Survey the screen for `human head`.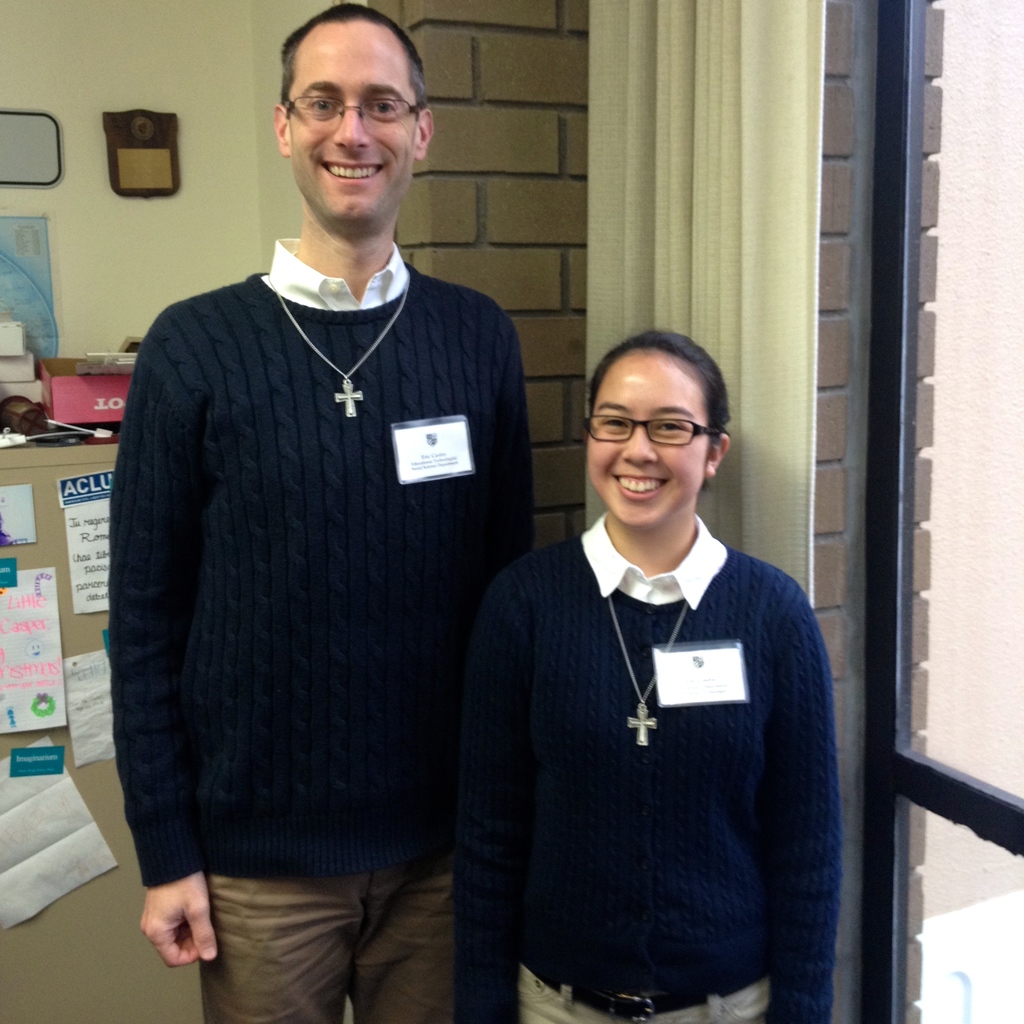
Survey found: [left=259, top=4, right=440, bottom=205].
